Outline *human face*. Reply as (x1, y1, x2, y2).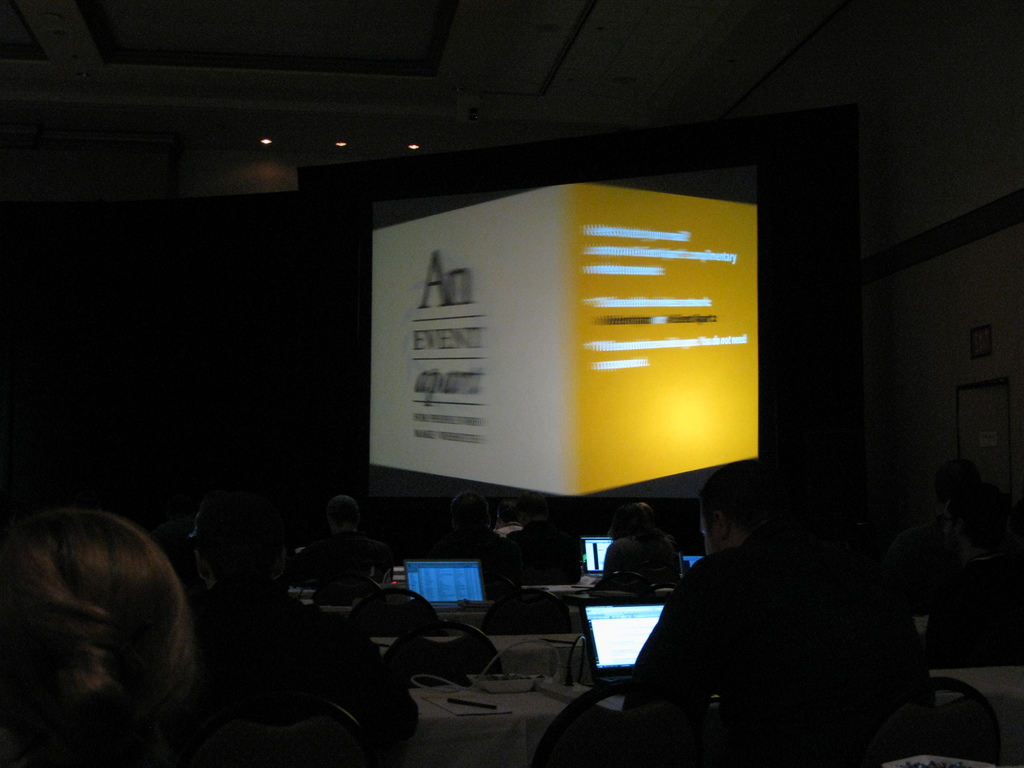
(700, 502, 717, 557).
